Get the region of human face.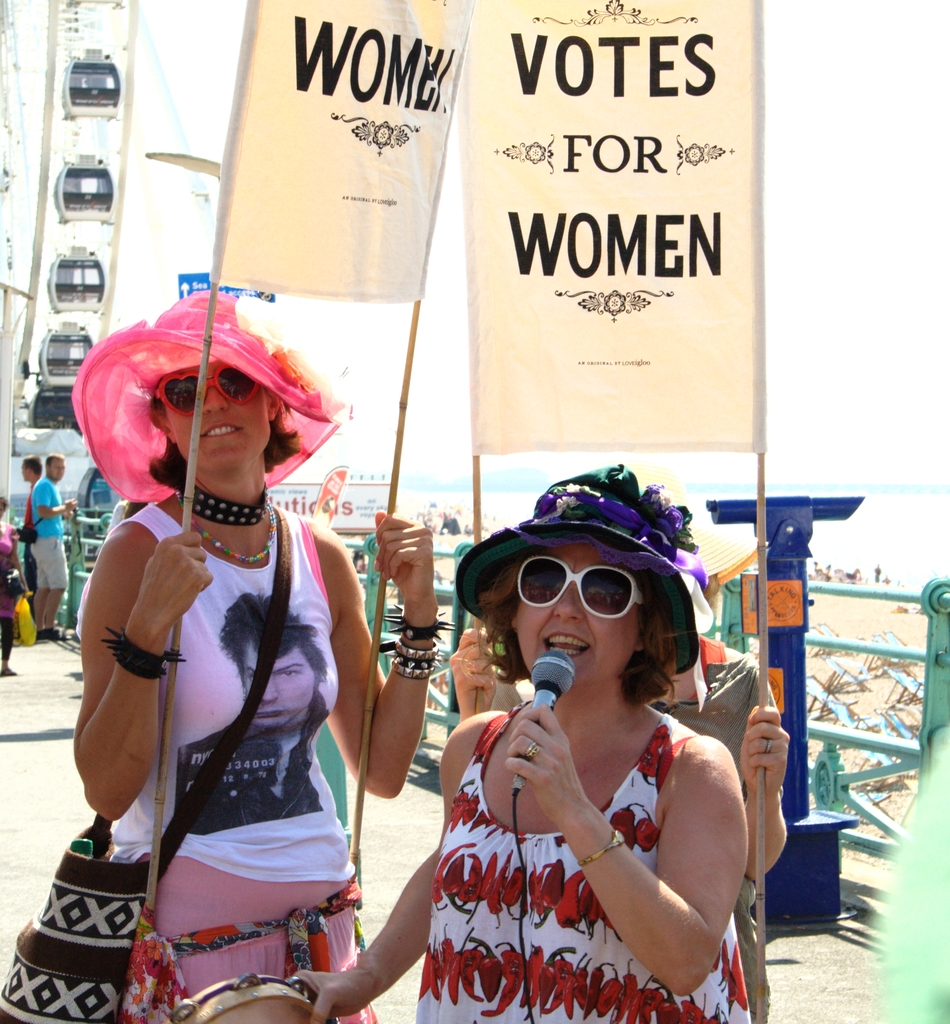
l=511, t=540, r=639, b=685.
